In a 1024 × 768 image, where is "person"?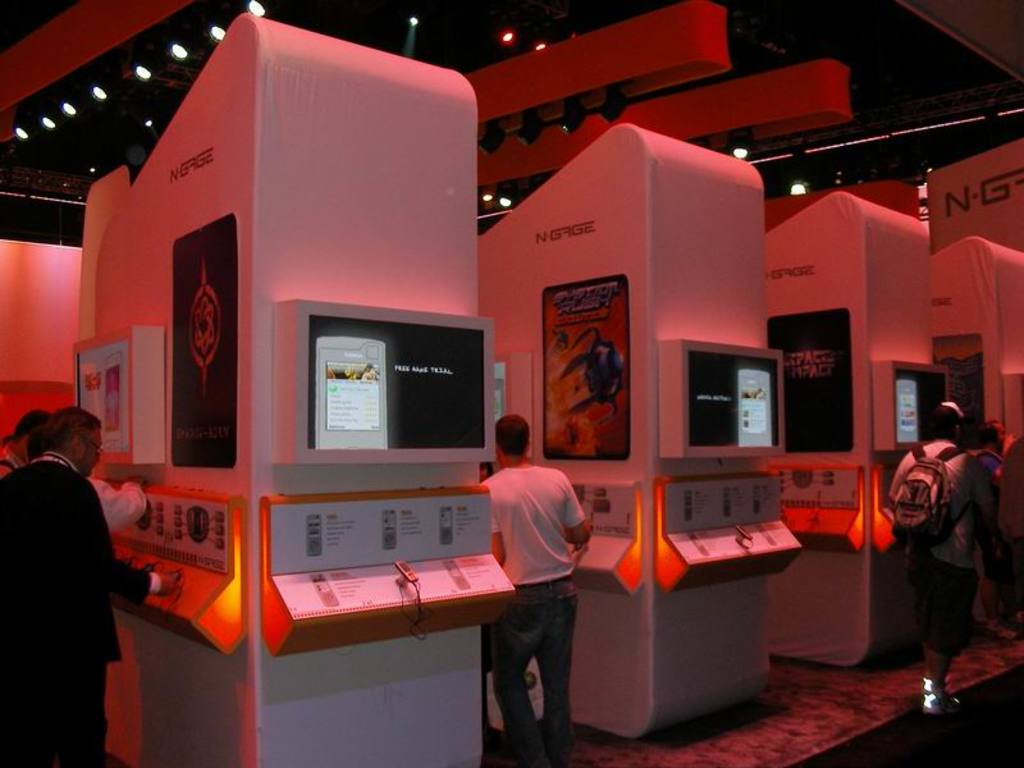
{"x1": 957, "y1": 417, "x2": 1005, "y2": 650}.
